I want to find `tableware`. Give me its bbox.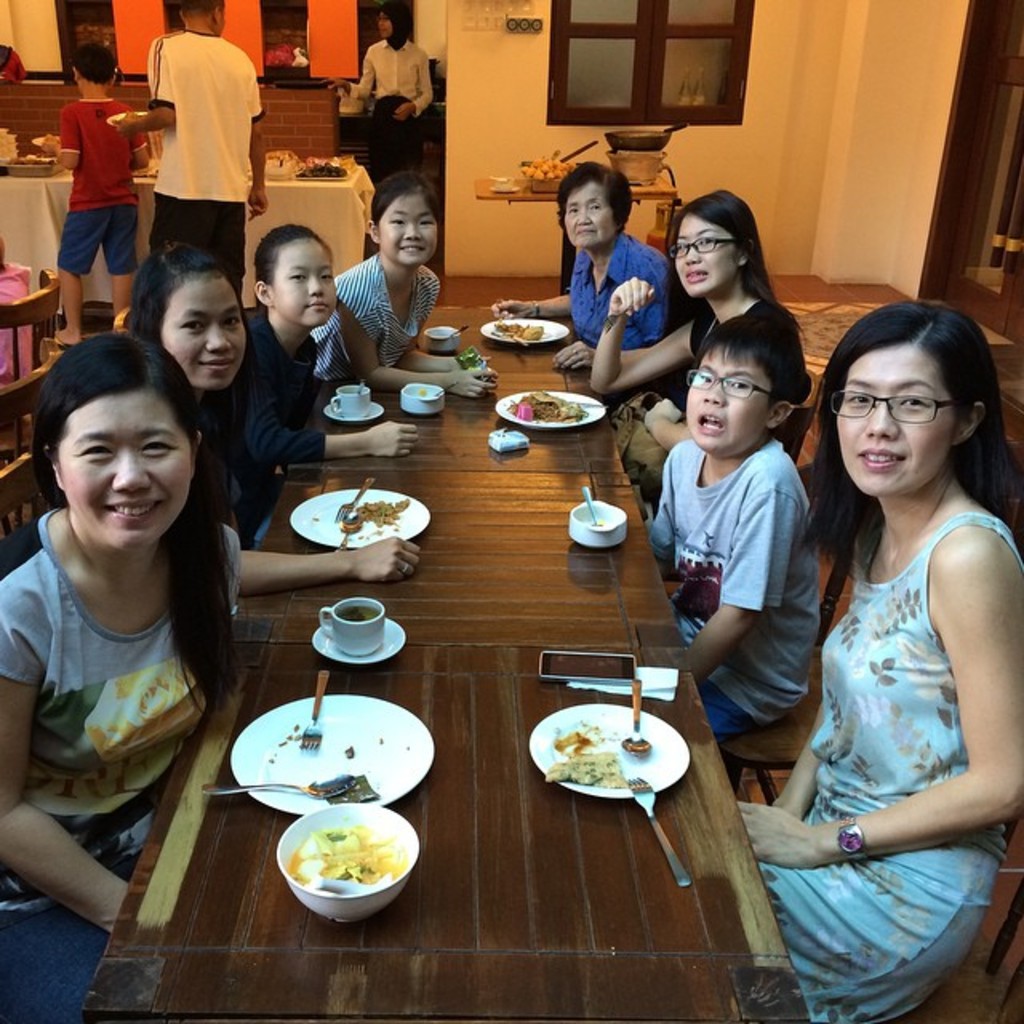
{"left": 616, "top": 677, "right": 653, "bottom": 754}.
